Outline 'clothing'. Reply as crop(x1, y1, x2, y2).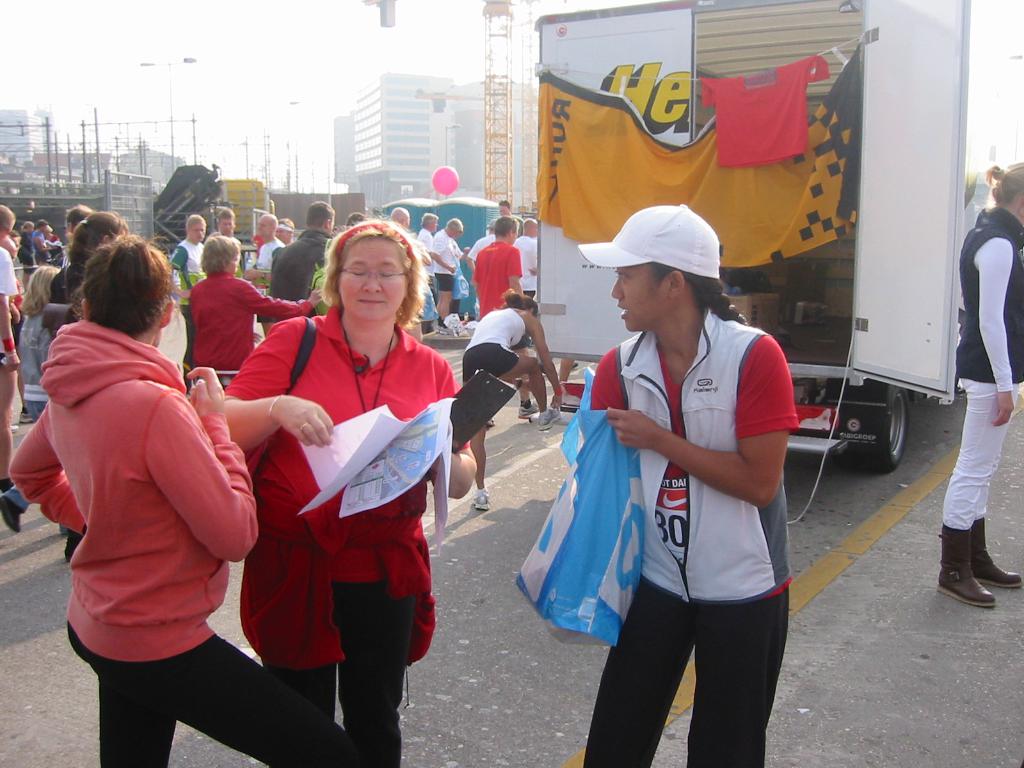
crop(225, 303, 468, 663).
